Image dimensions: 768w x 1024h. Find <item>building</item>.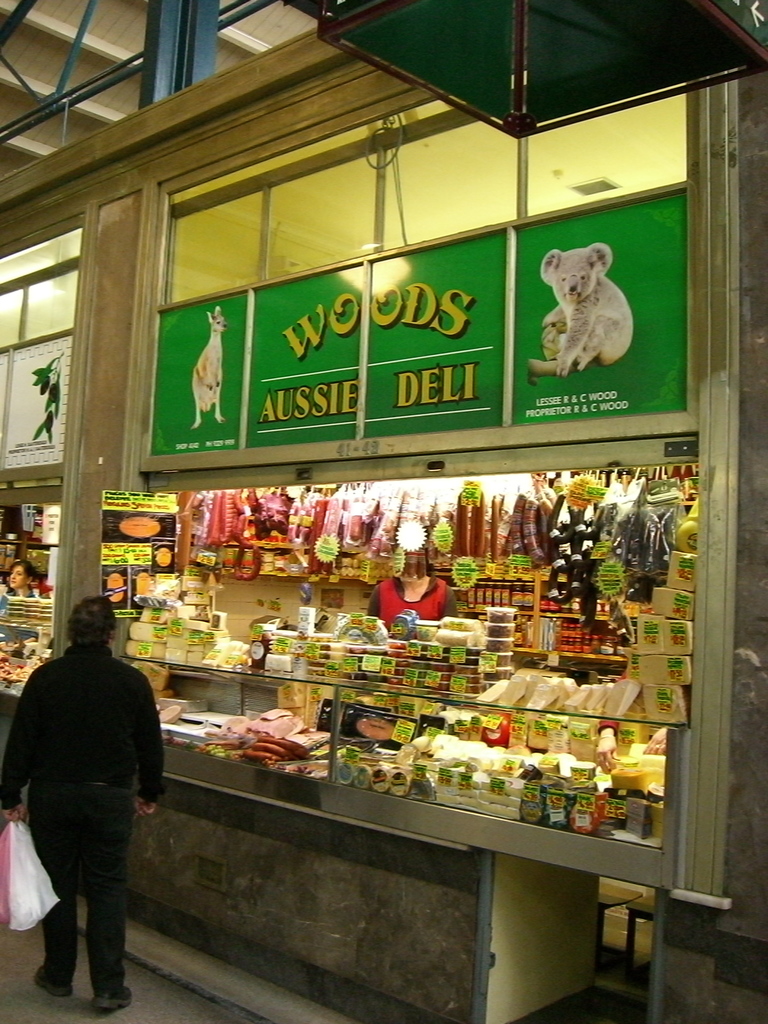
(0, 0, 767, 1023).
